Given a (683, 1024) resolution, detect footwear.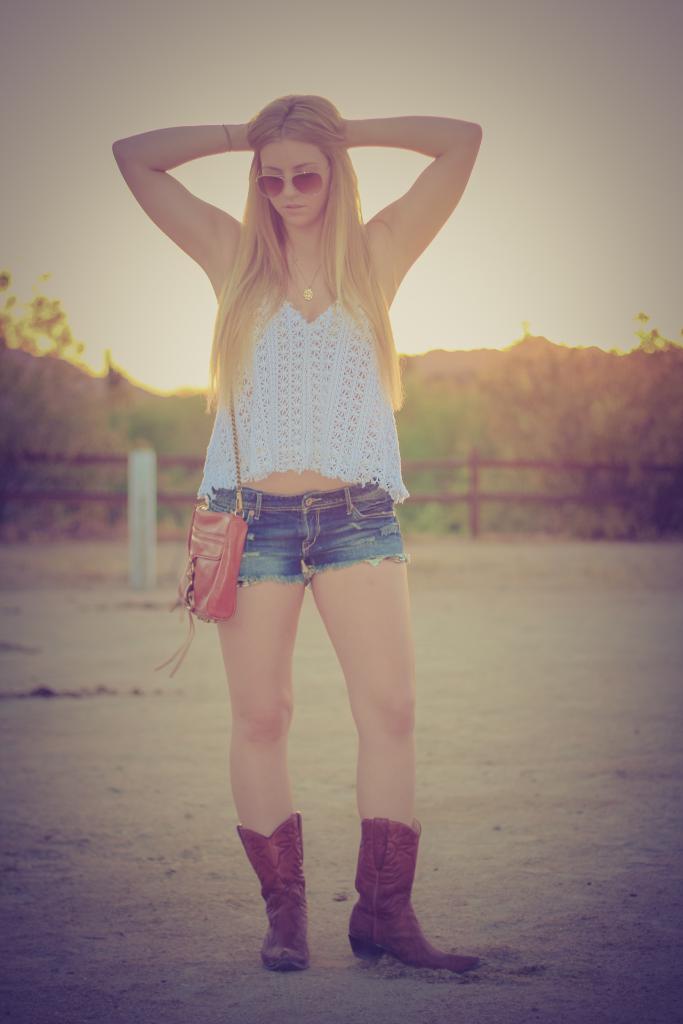
(342, 820, 459, 988).
